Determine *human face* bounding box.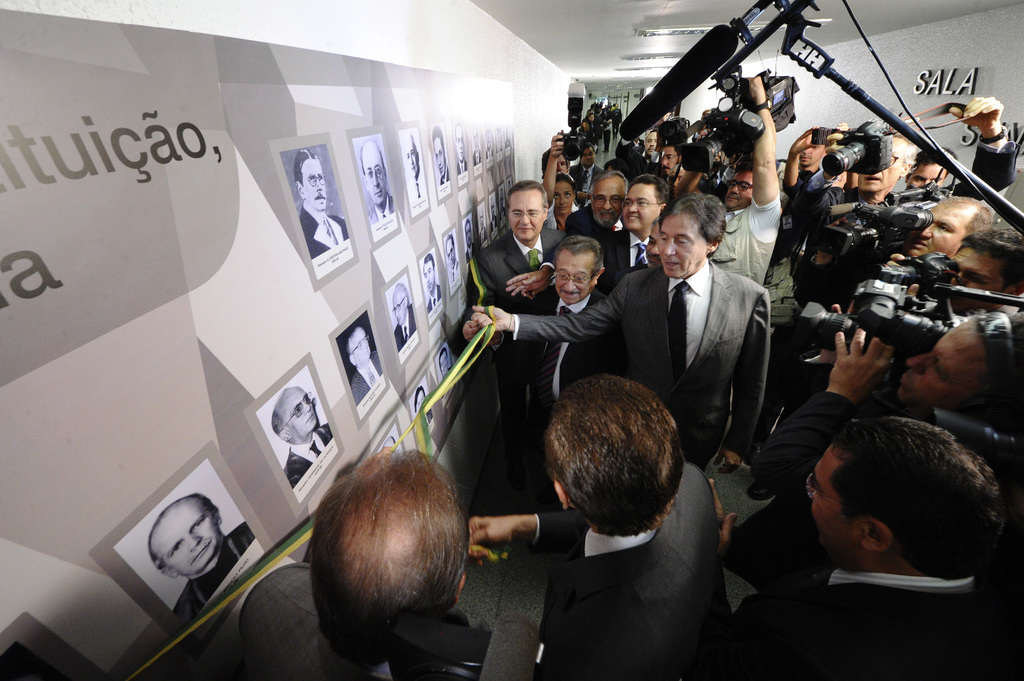
Determined: detection(364, 149, 388, 203).
